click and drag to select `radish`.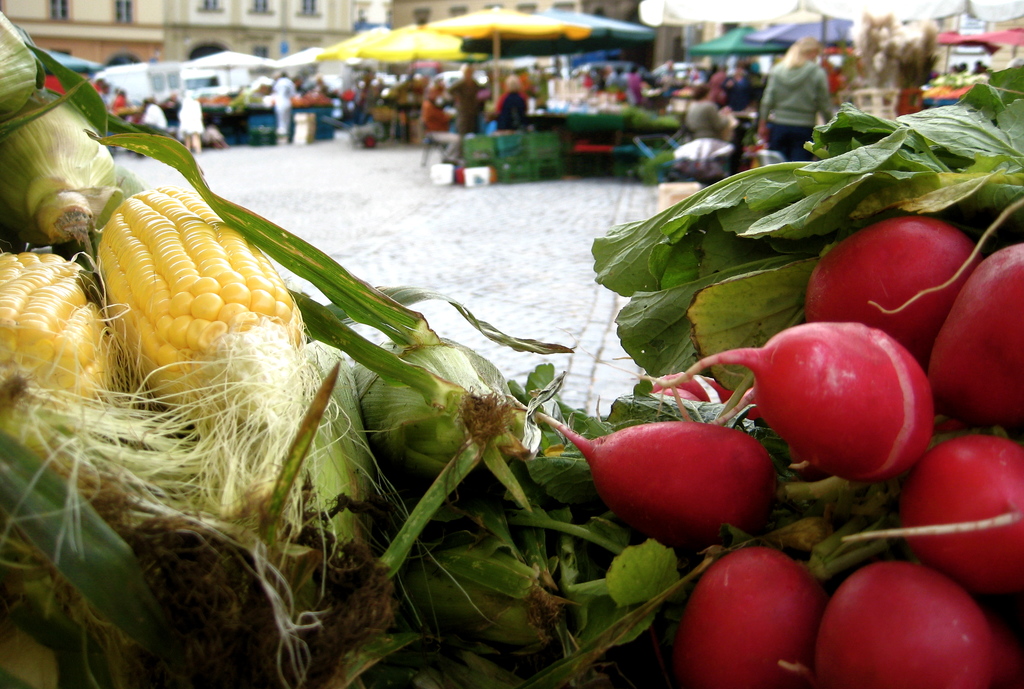
Selection: x1=844 y1=431 x2=1023 y2=603.
